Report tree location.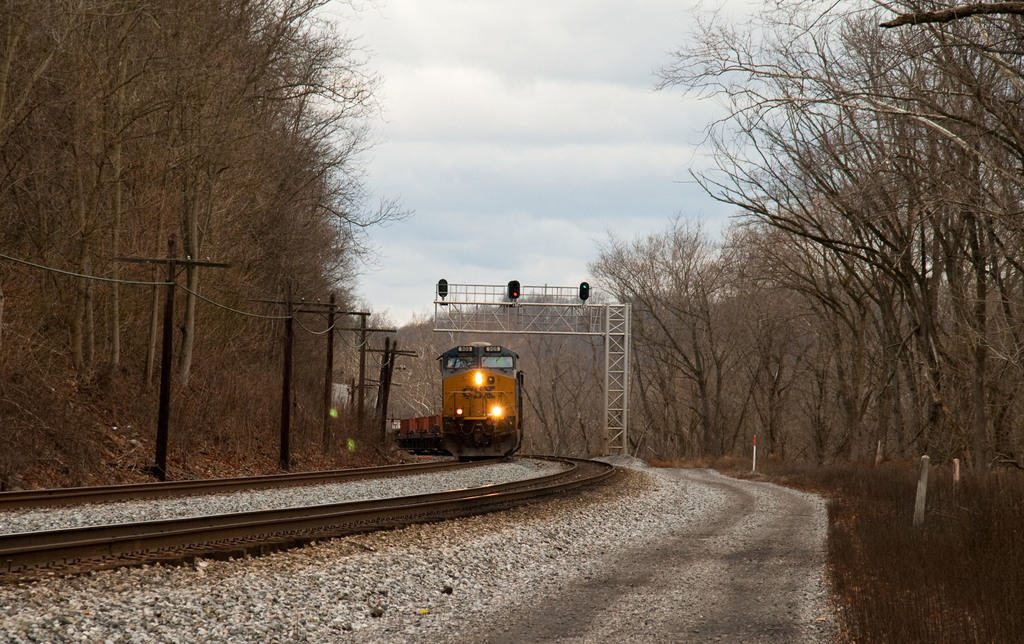
Report: [450, 0, 1023, 495].
